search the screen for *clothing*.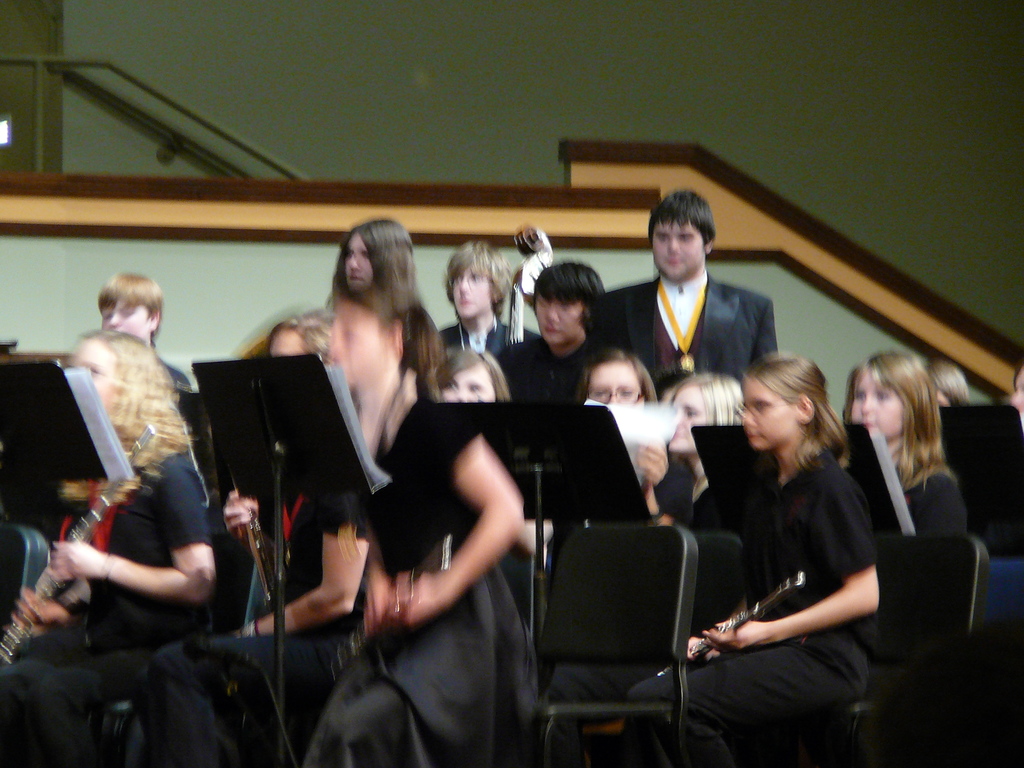
Found at BBox(484, 340, 641, 414).
